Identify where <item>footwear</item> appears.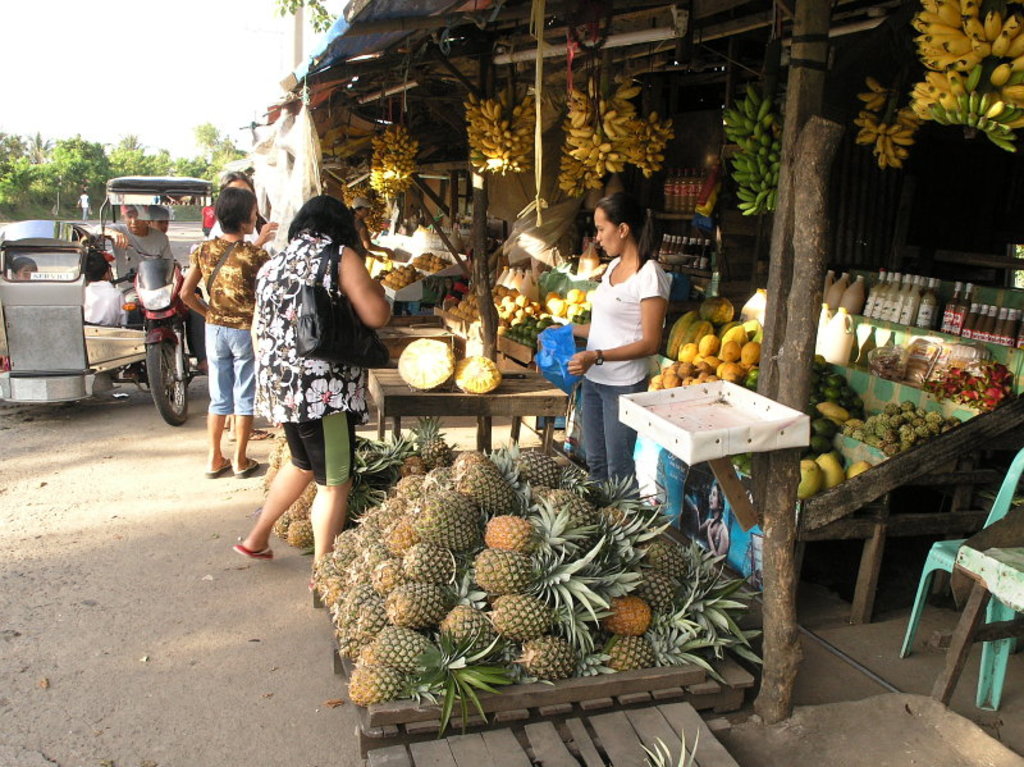
Appears at box=[230, 547, 278, 558].
